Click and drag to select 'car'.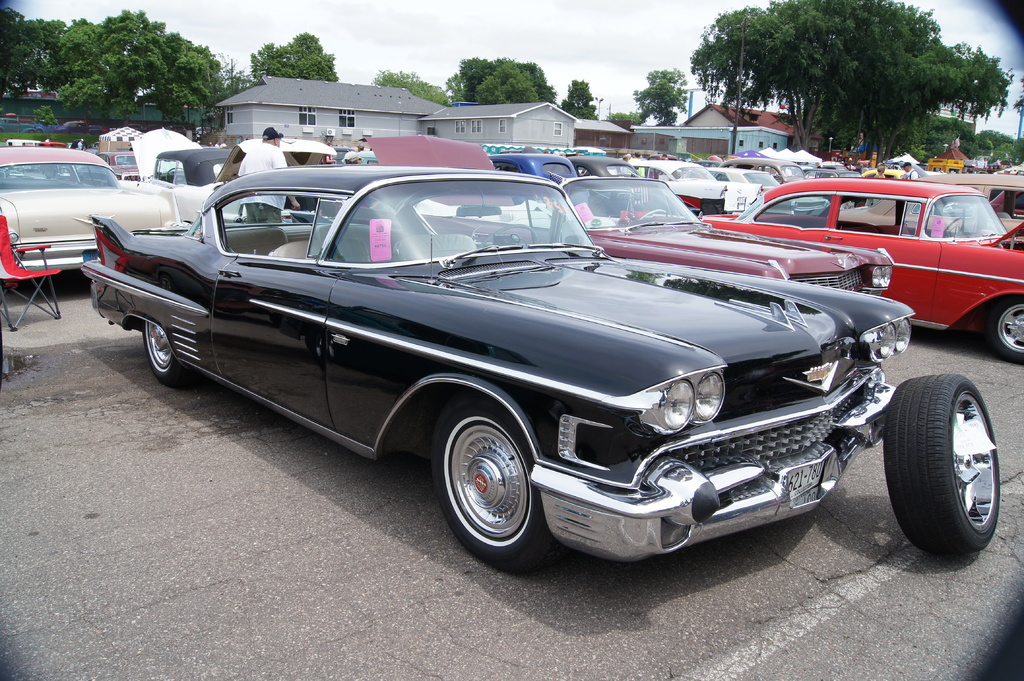
Selection: 33, 122, 63, 132.
